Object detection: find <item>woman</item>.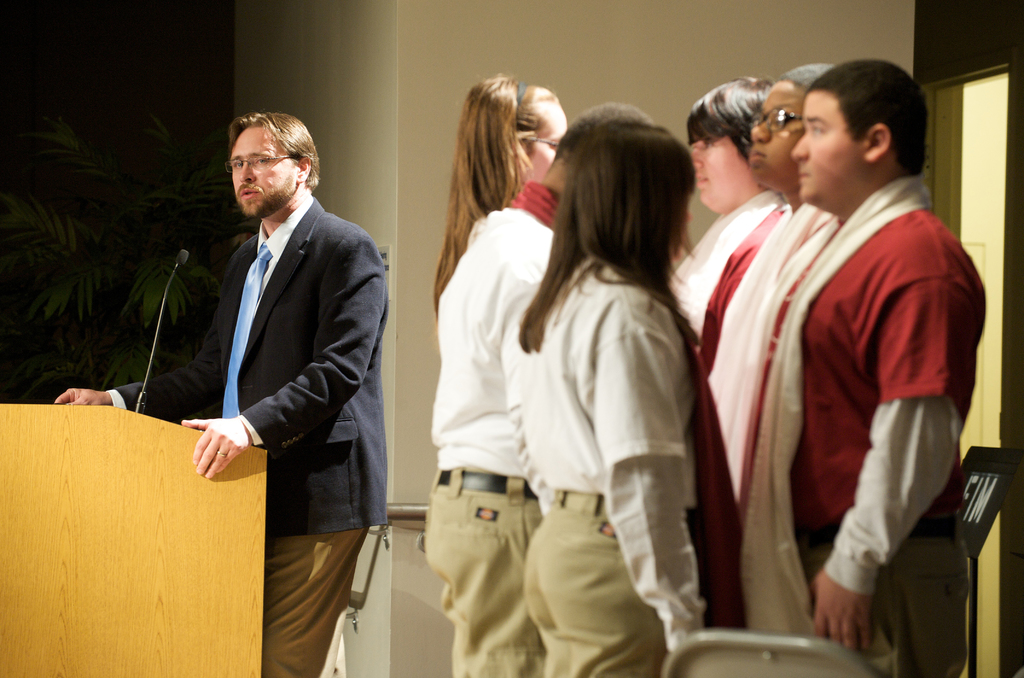
box=[522, 152, 710, 677].
